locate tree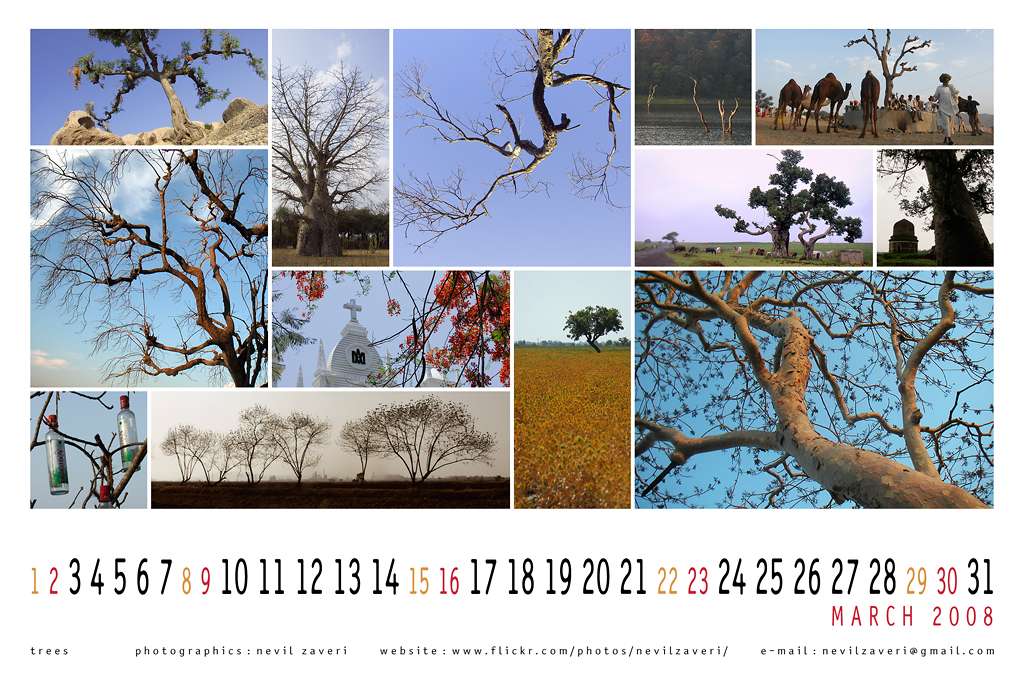
locate(160, 402, 329, 487)
